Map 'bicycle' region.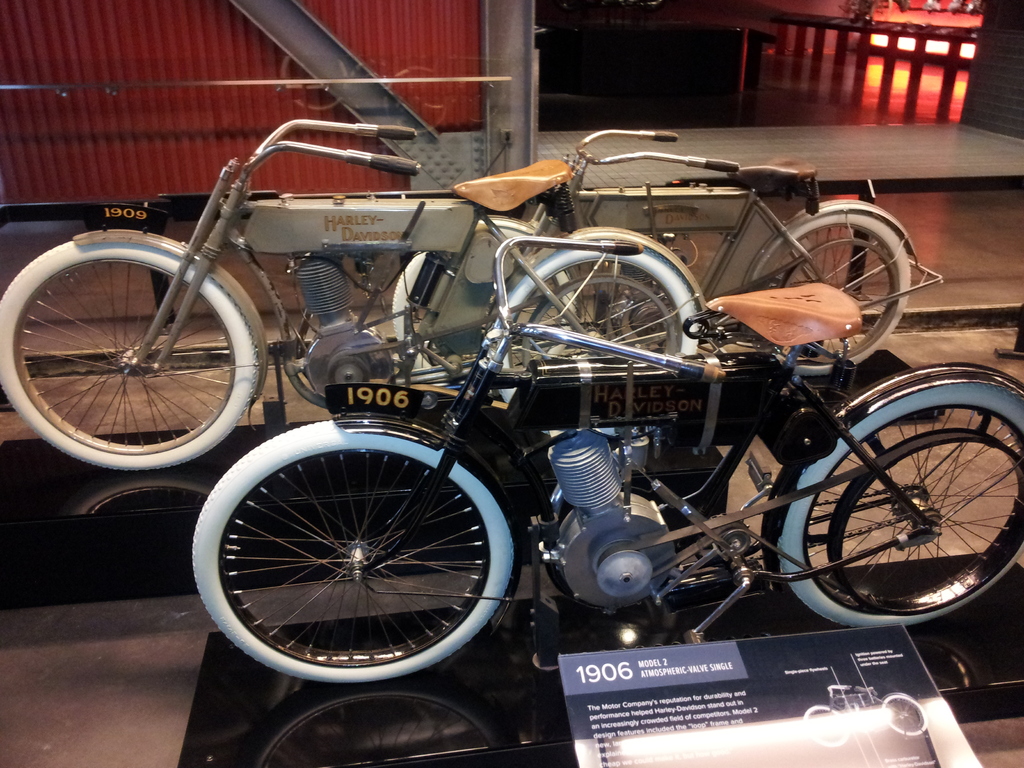
Mapped to box(189, 232, 1023, 686).
